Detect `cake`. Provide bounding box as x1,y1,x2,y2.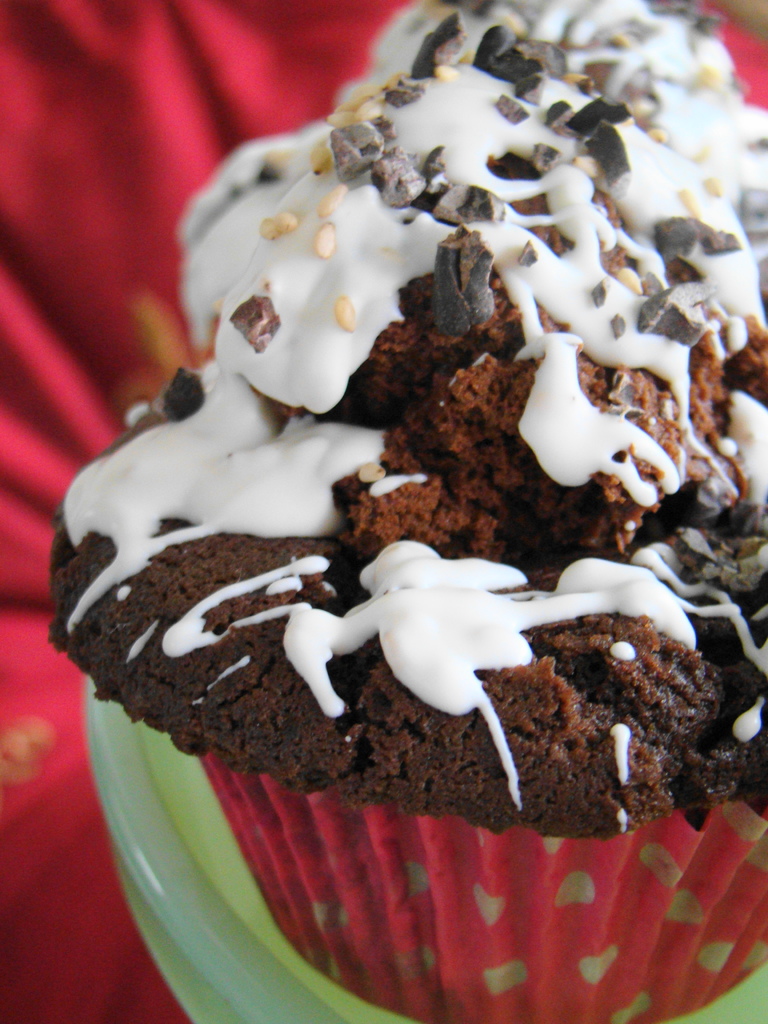
44,0,767,1023.
